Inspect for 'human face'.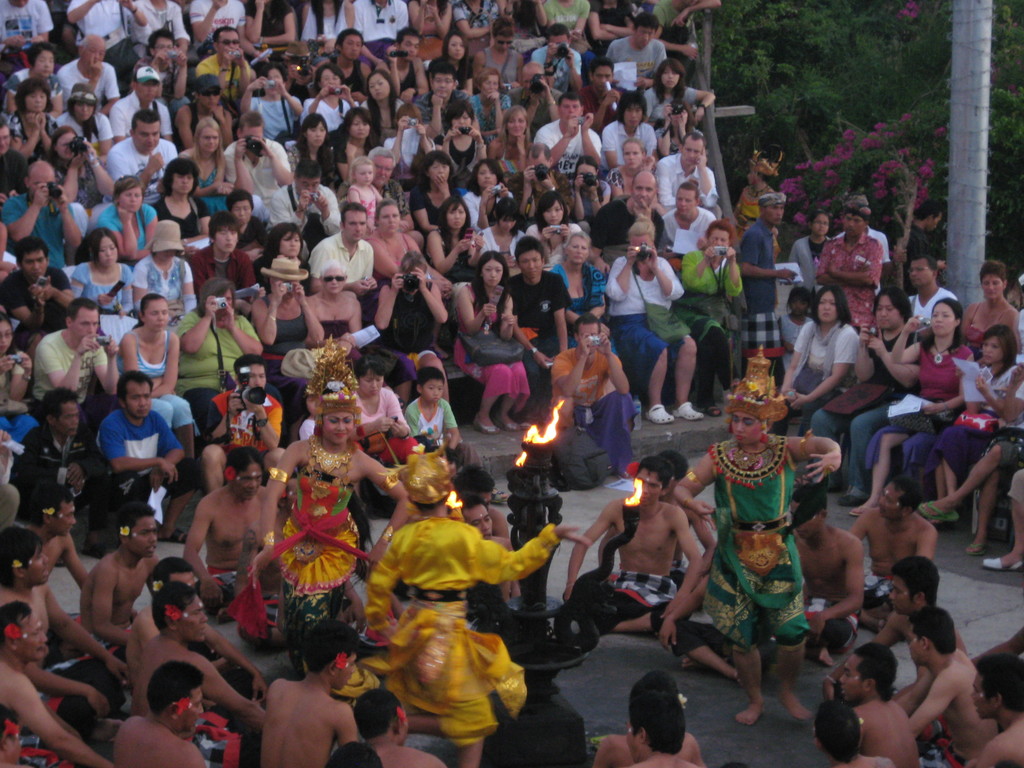
Inspection: <box>788,292,807,310</box>.
